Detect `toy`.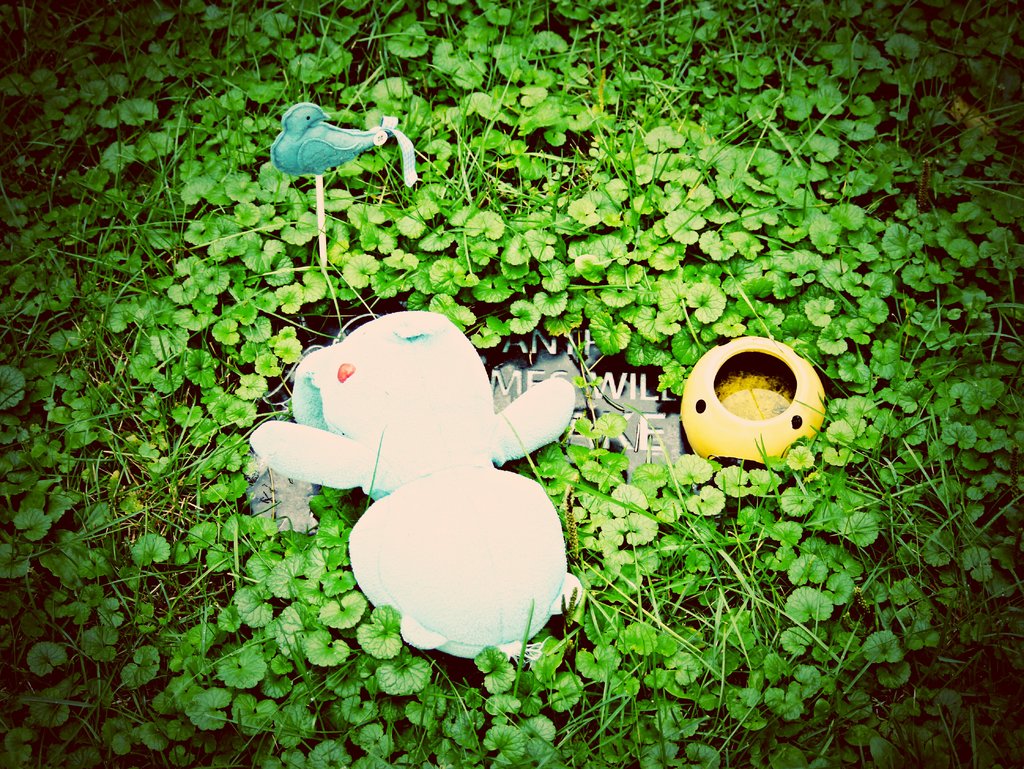
Detected at {"x1": 271, "y1": 99, "x2": 419, "y2": 190}.
